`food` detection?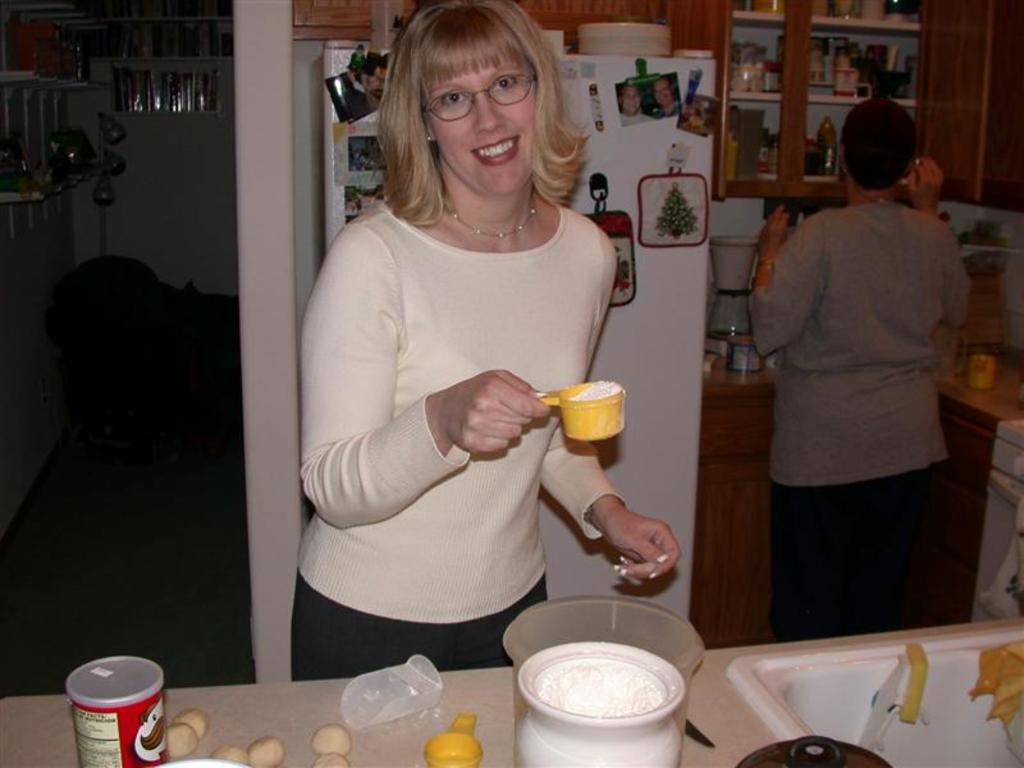
bbox(207, 739, 248, 767)
